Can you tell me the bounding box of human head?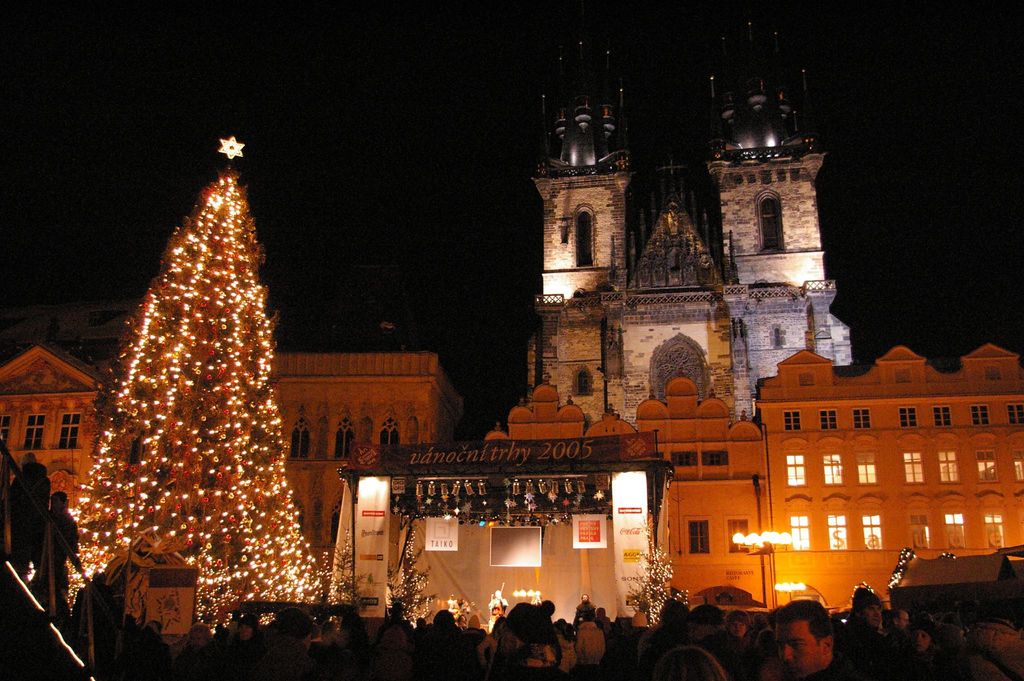
locate(751, 611, 769, 633).
